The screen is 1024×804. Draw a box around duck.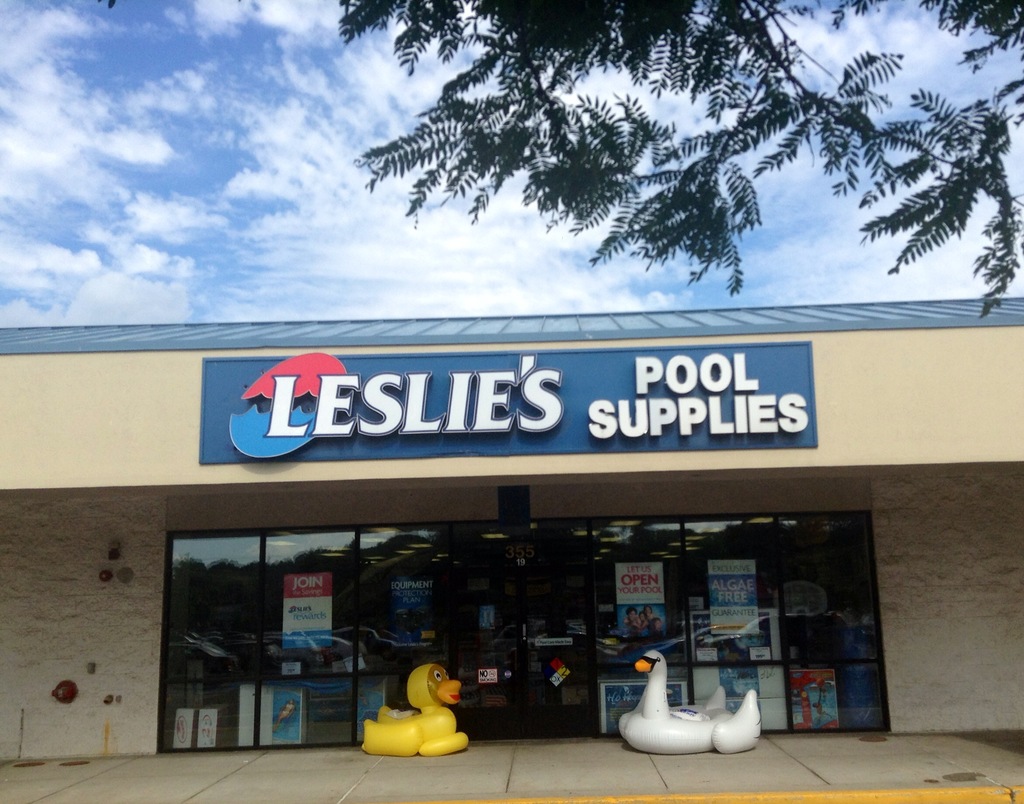
x1=606 y1=645 x2=765 y2=766.
